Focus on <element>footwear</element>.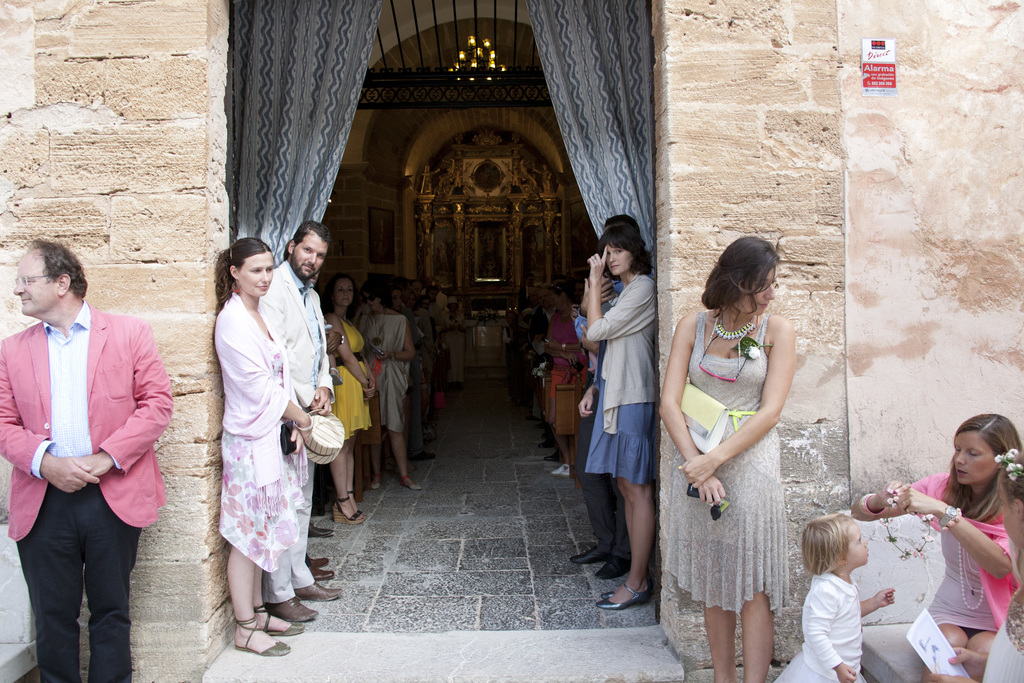
Focused at select_region(544, 448, 563, 461).
